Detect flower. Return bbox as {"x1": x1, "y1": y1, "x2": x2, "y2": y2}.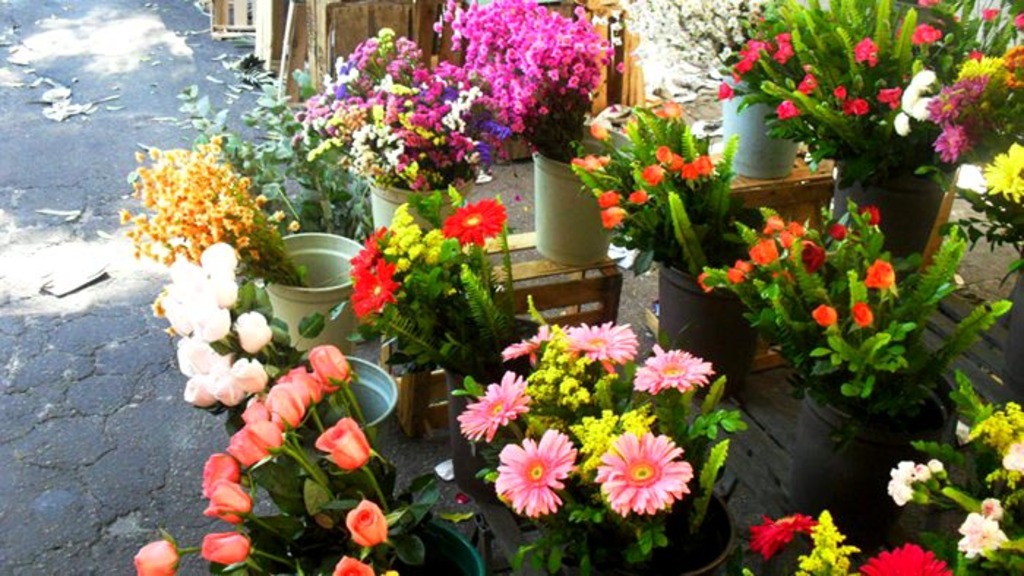
{"x1": 569, "y1": 325, "x2": 633, "y2": 363}.
